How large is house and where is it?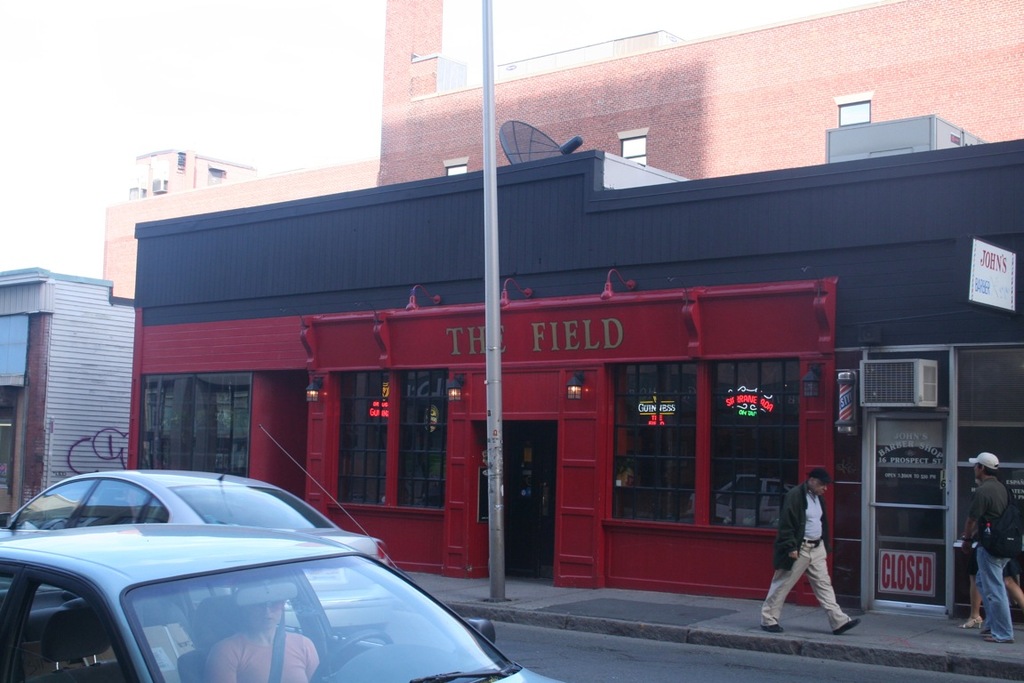
Bounding box: l=389, t=4, r=1023, b=203.
